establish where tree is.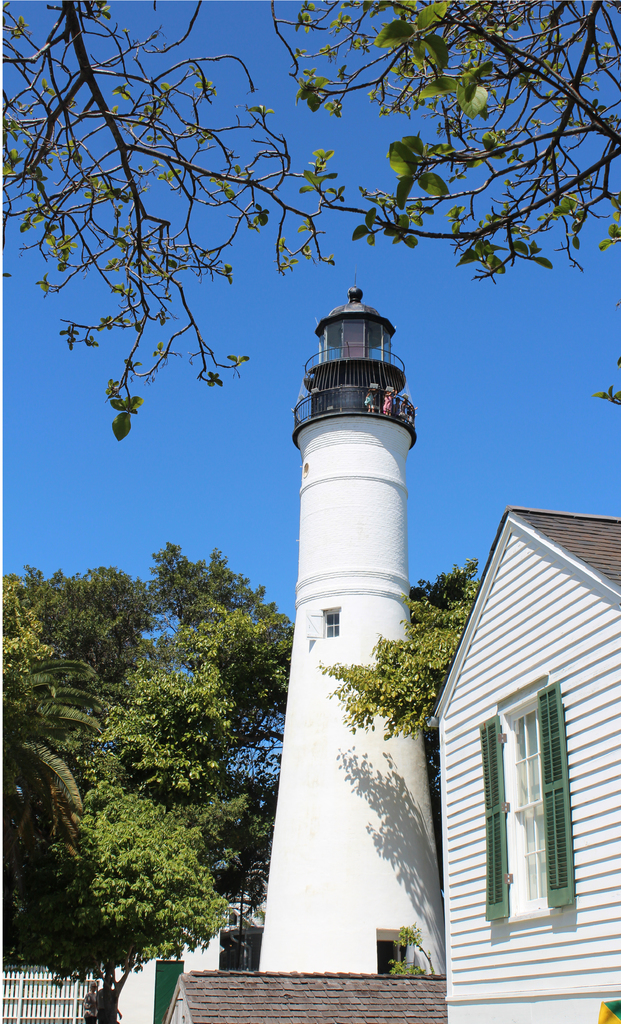
Established at <bbox>36, 790, 232, 1023</bbox>.
